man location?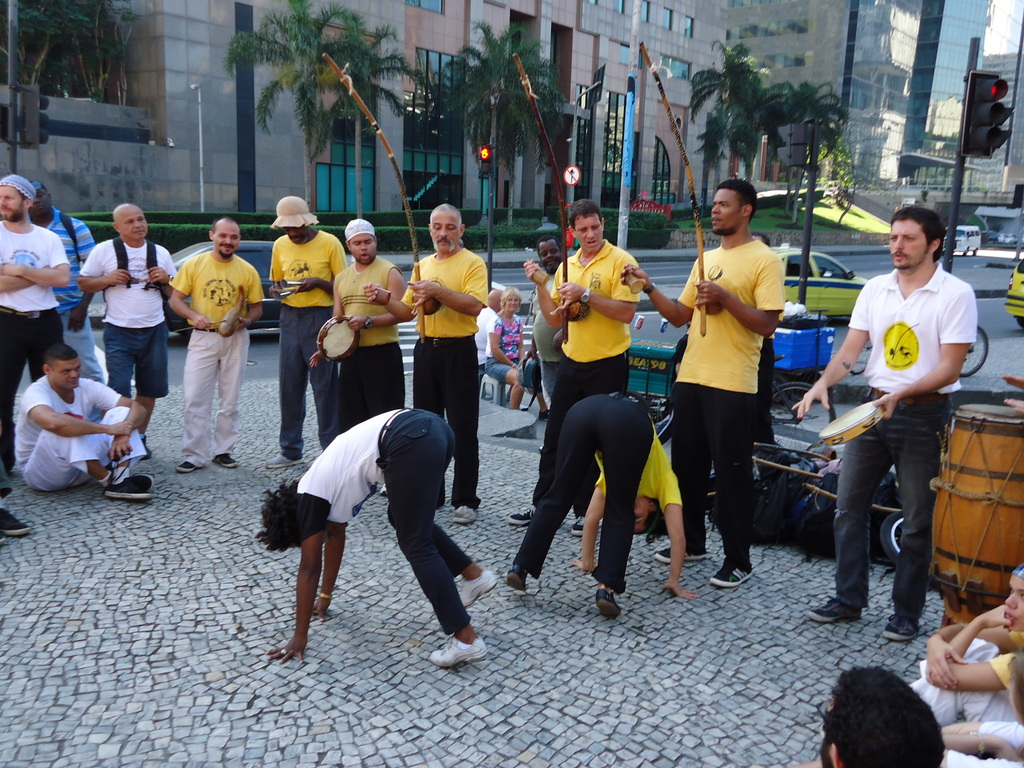
(529,237,568,408)
